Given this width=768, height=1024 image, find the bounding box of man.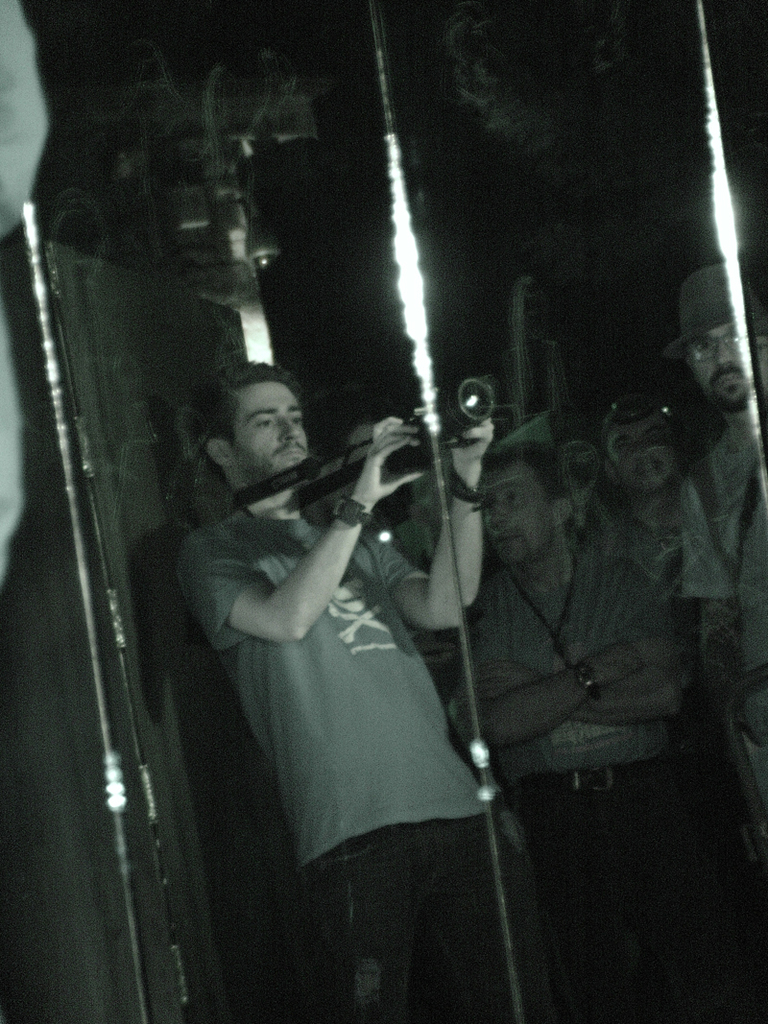
<box>157,334,501,955</box>.
